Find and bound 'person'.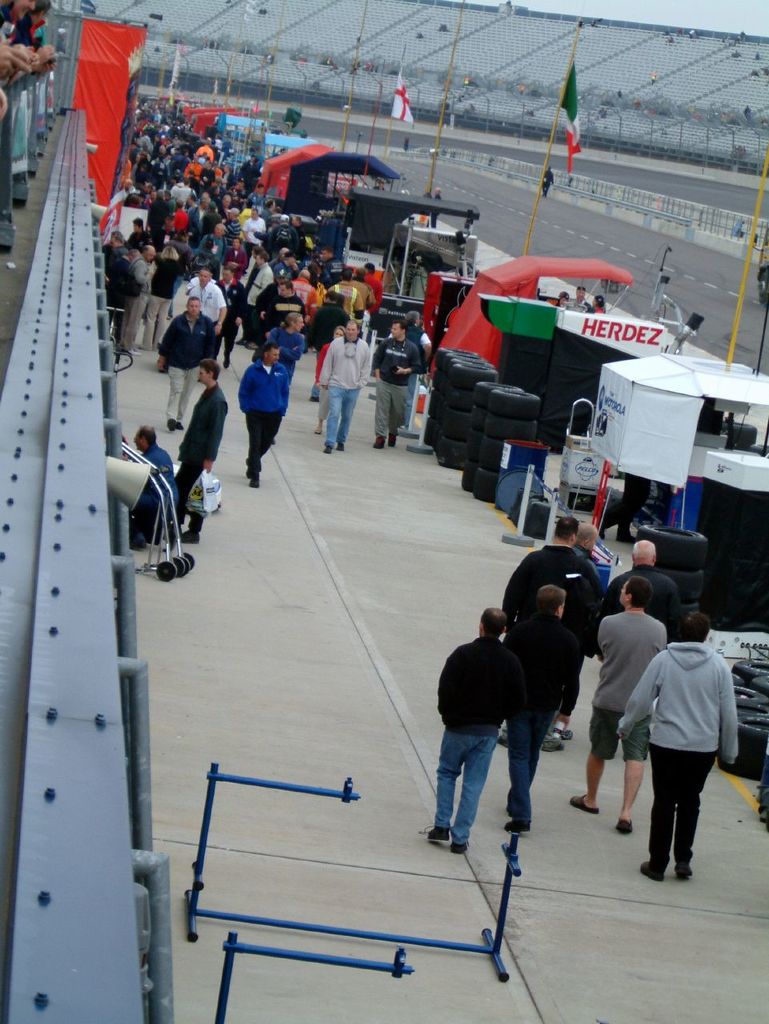
Bound: Rect(368, 315, 415, 445).
